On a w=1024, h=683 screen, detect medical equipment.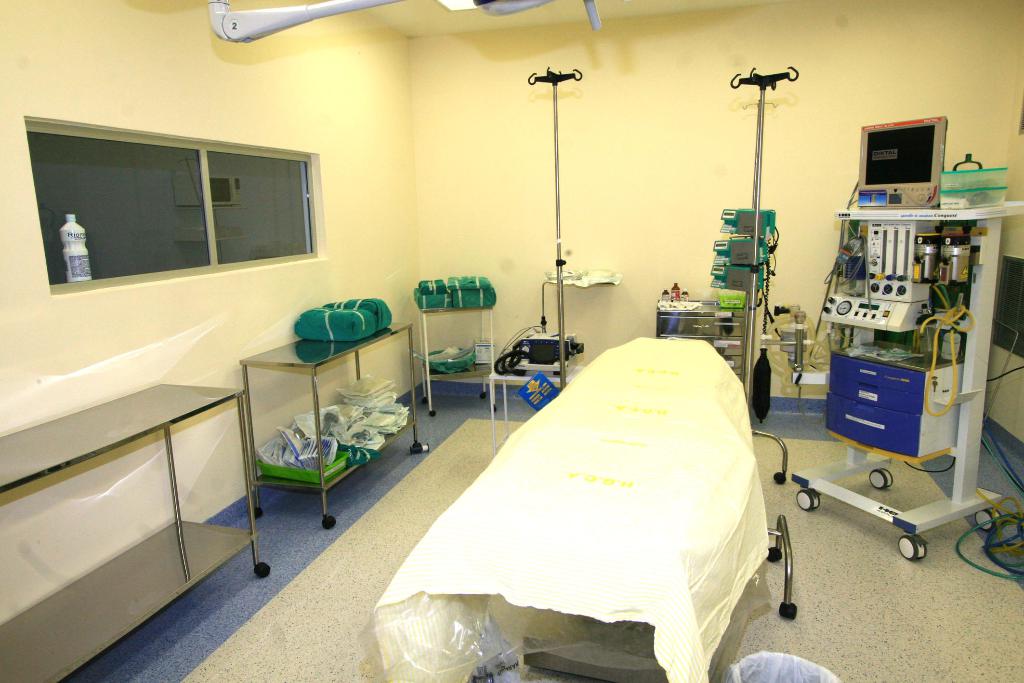
box=[524, 63, 582, 390].
